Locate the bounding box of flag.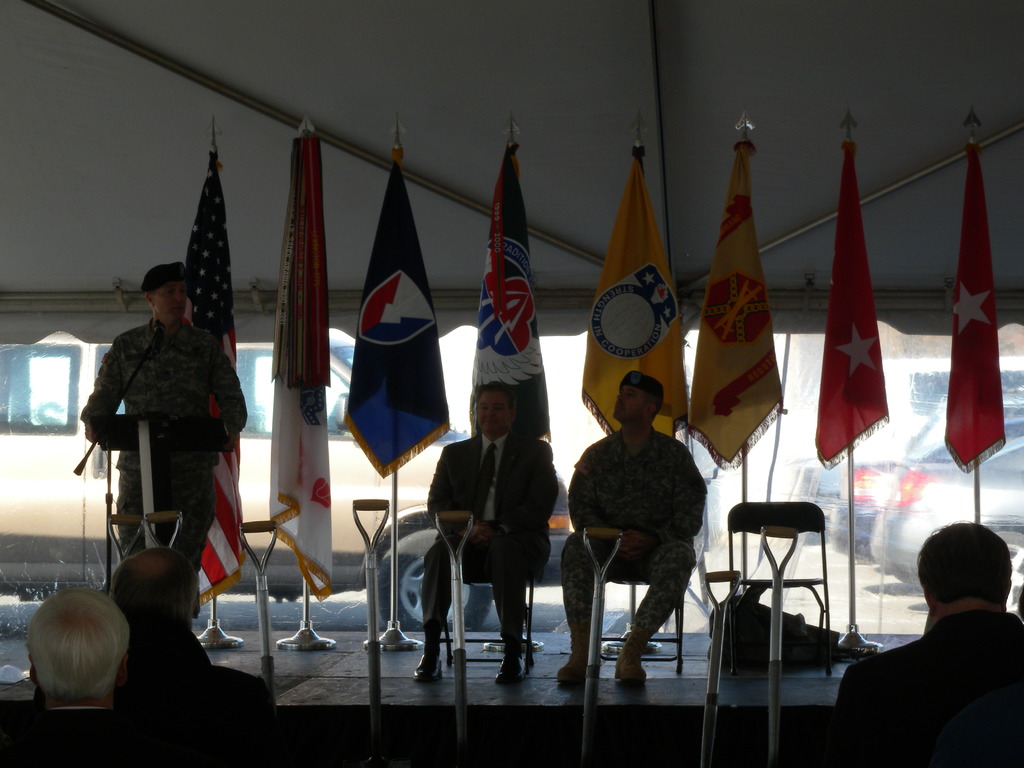
Bounding box: (x1=808, y1=138, x2=890, y2=471).
